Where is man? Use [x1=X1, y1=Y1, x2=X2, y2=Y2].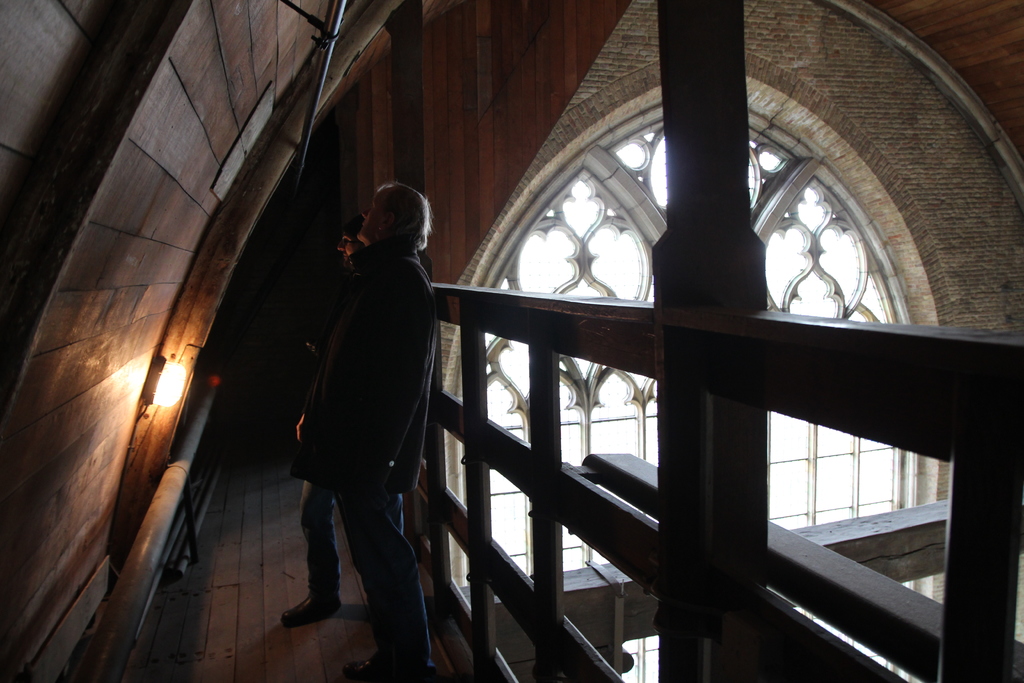
[x1=269, y1=178, x2=453, y2=682].
